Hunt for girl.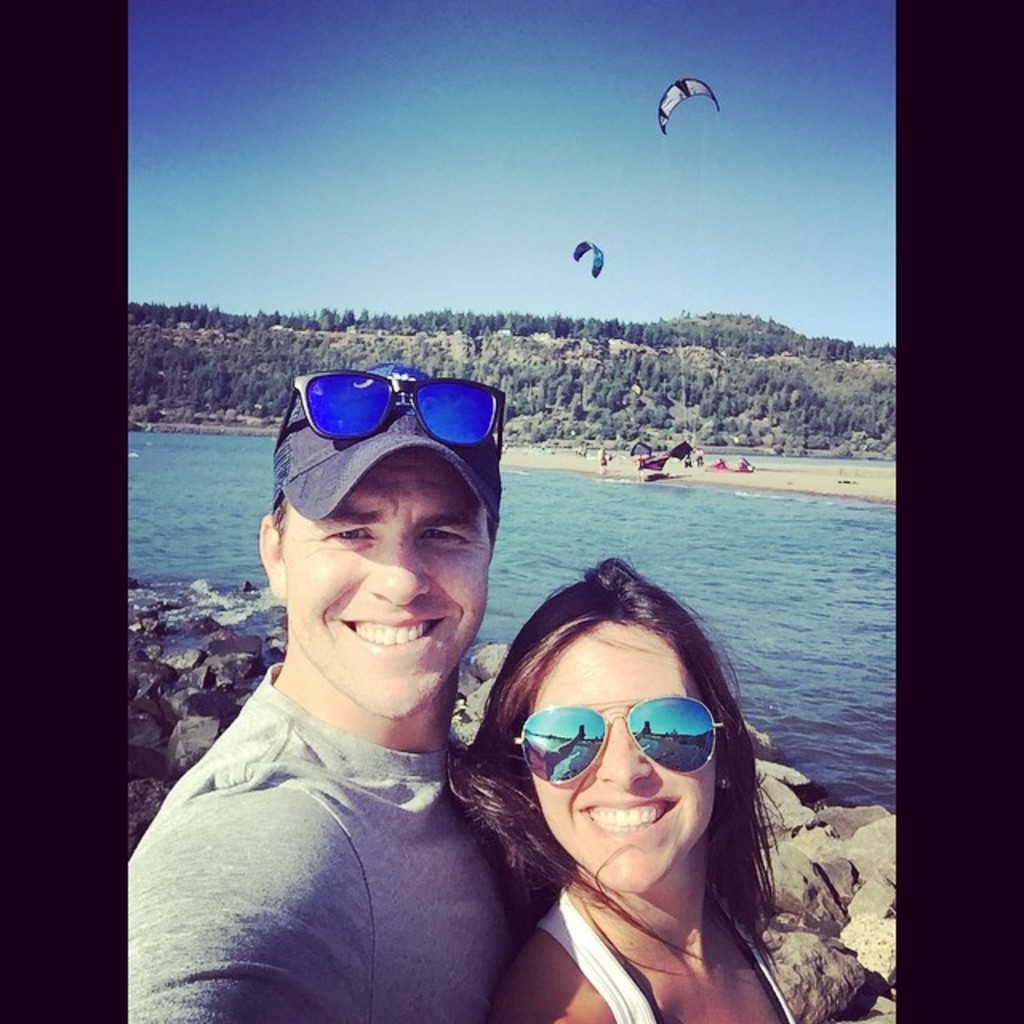
Hunted down at bbox=[430, 549, 795, 1022].
